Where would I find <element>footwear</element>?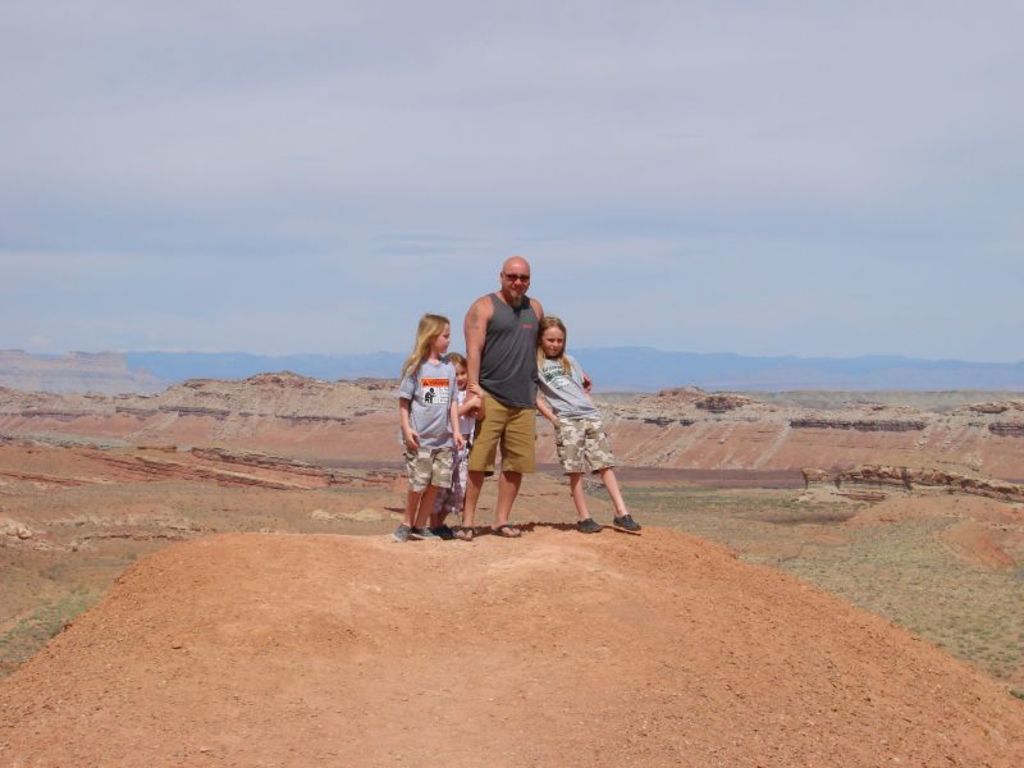
At x1=573, y1=515, x2=599, y2=532.
